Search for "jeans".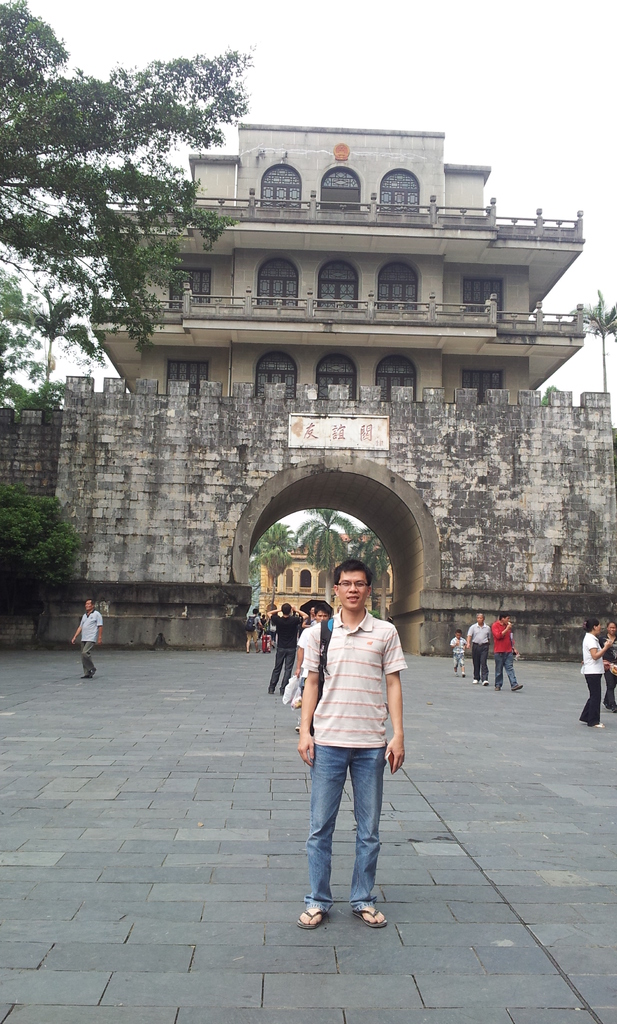
Found at 493 650 524 687.
